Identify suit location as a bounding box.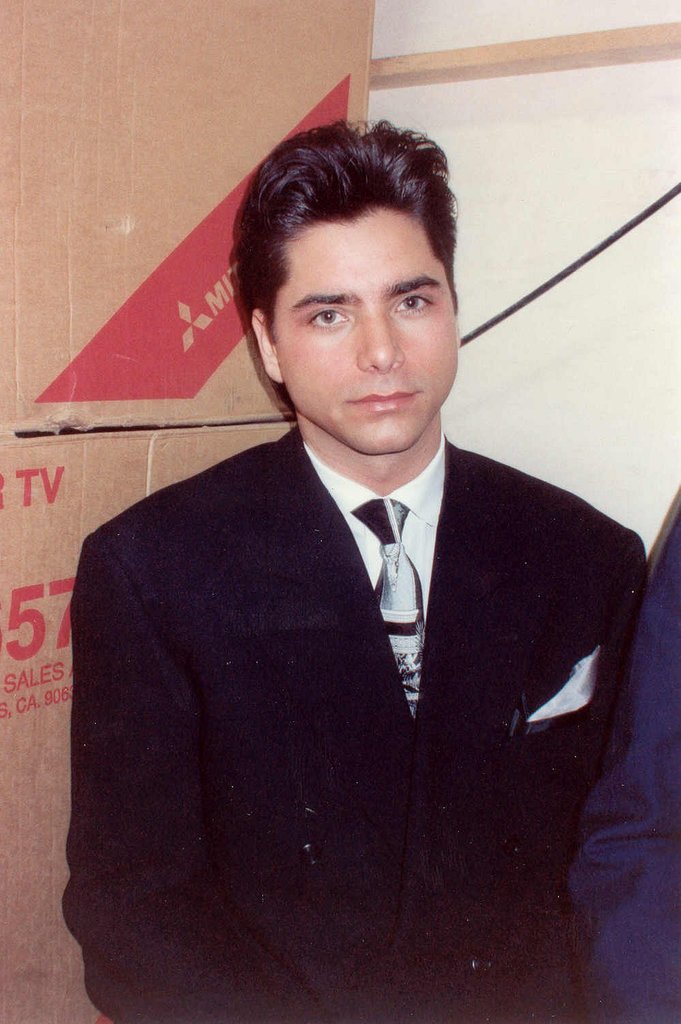
(x1=575, y1=516, x2=680, y2=1021).
